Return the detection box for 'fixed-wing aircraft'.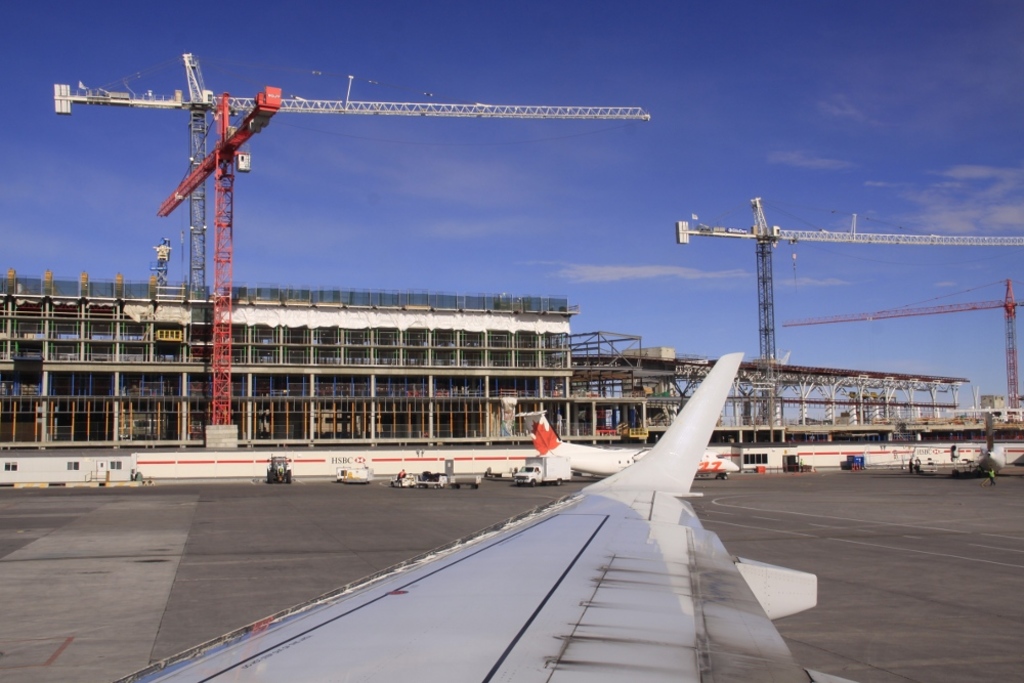
116,351,816,682.
